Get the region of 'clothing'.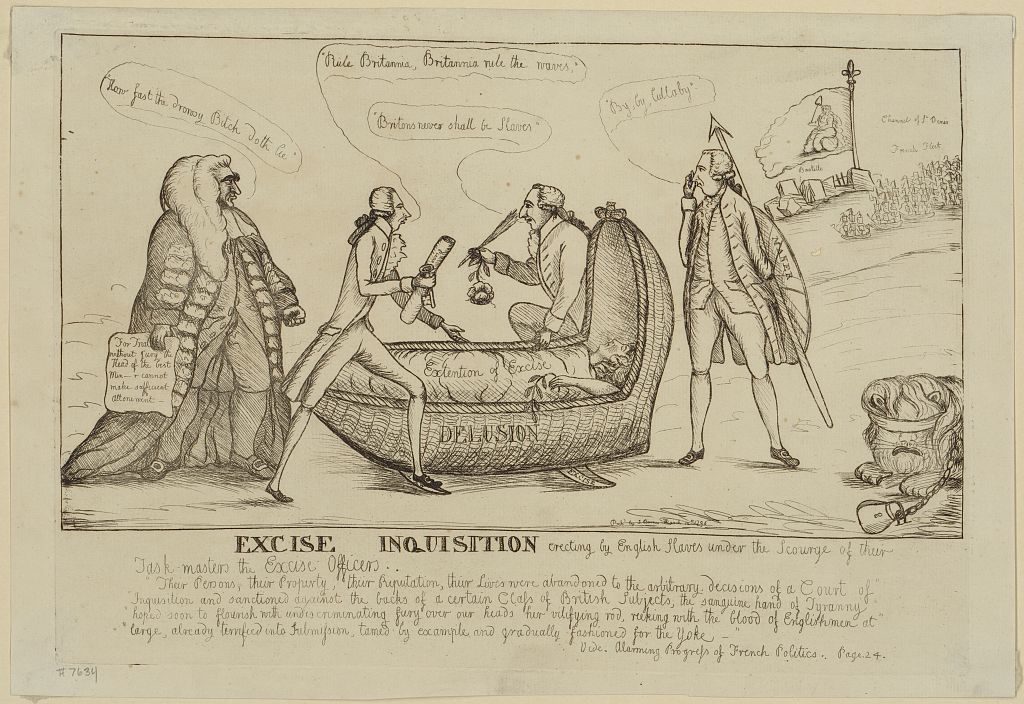
l=672, t=190, r=781, b=376.
